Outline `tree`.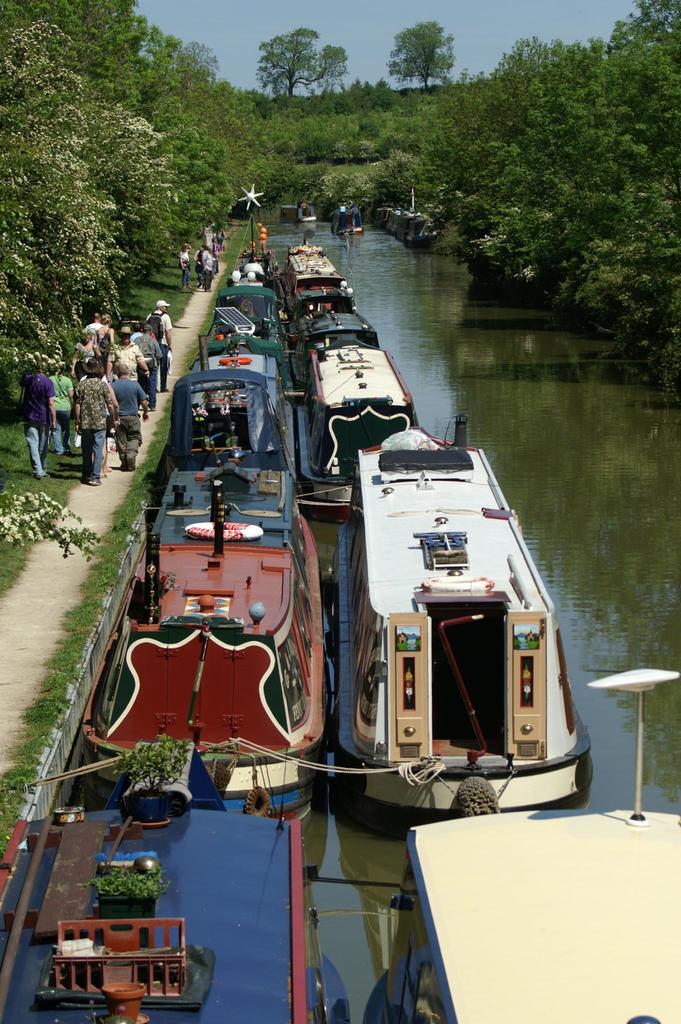
Outline: l=390, t=11, r=471, b=80.
